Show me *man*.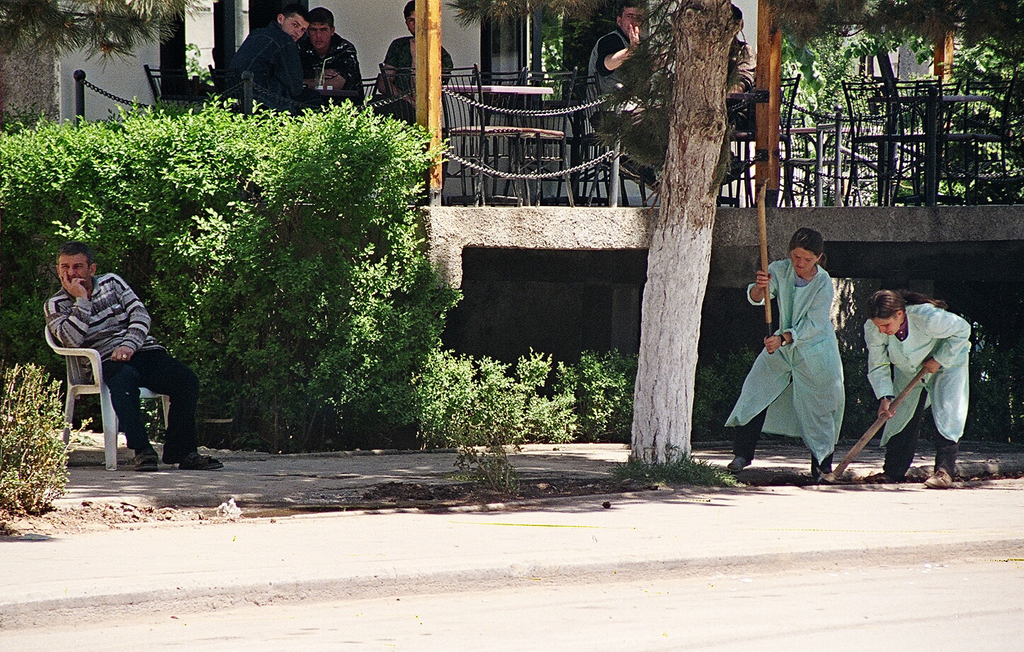
*man* is here: [x1=38, y1=237, x2=188, y2=471].
